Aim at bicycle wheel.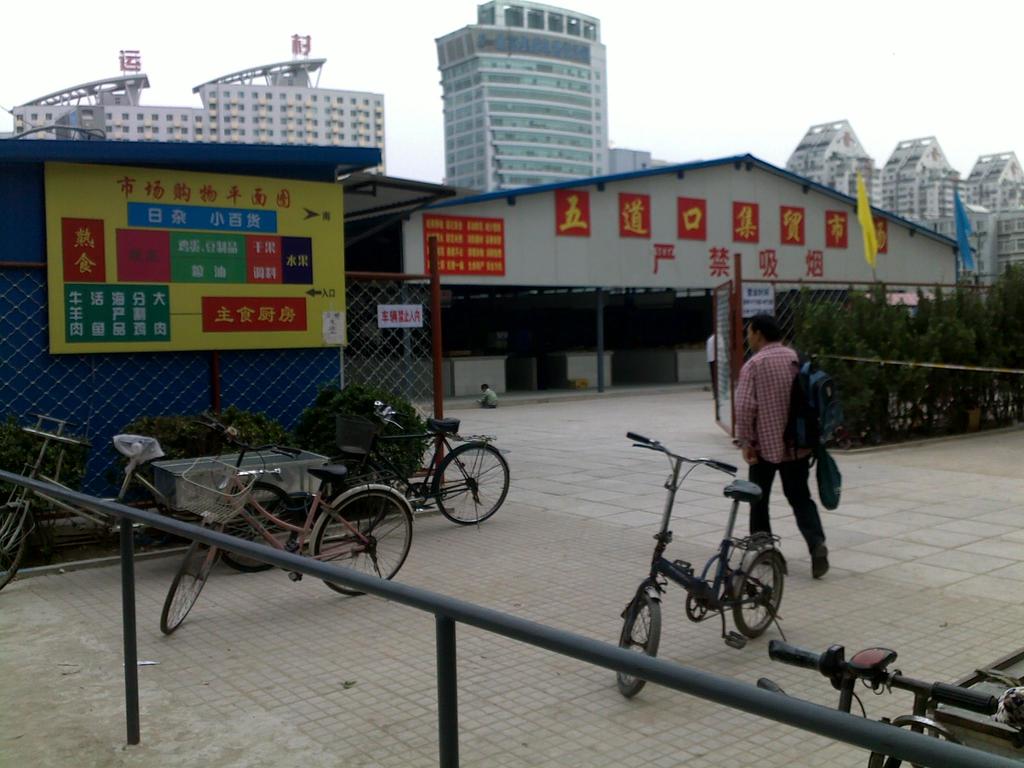
Aimed at (319, 460, 389, 543).
